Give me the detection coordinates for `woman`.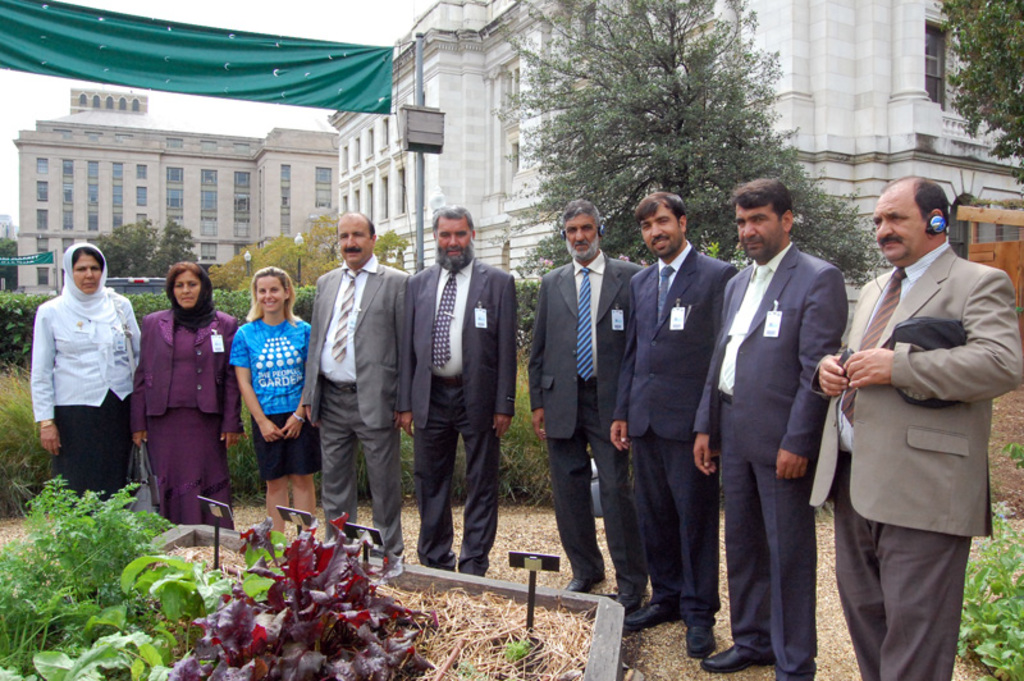
<region>31, 238, 141, 515</region>.
